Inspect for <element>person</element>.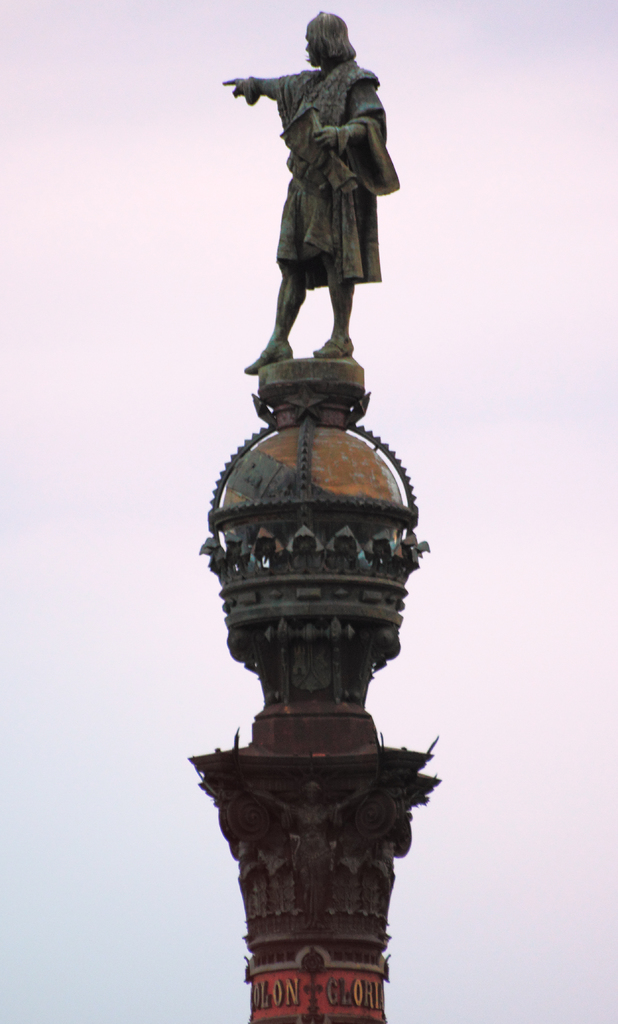
Inspection: l=222, t=12, r=398, b=378.
